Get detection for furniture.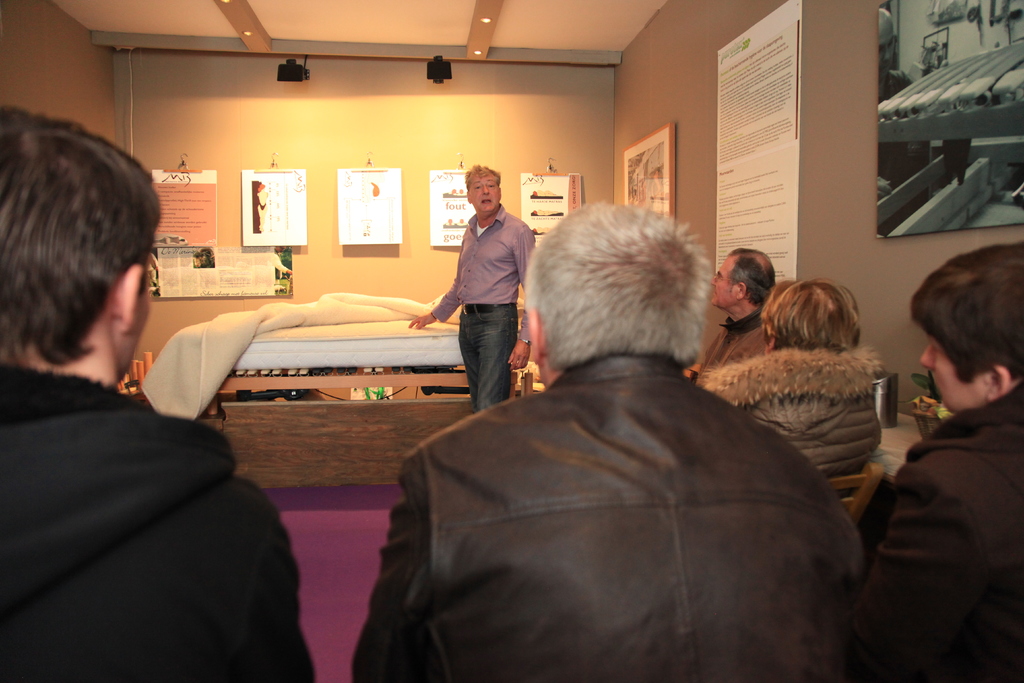
Detection: {"left": 826, "top": 466, "right": 884, "bottom": 525}.
